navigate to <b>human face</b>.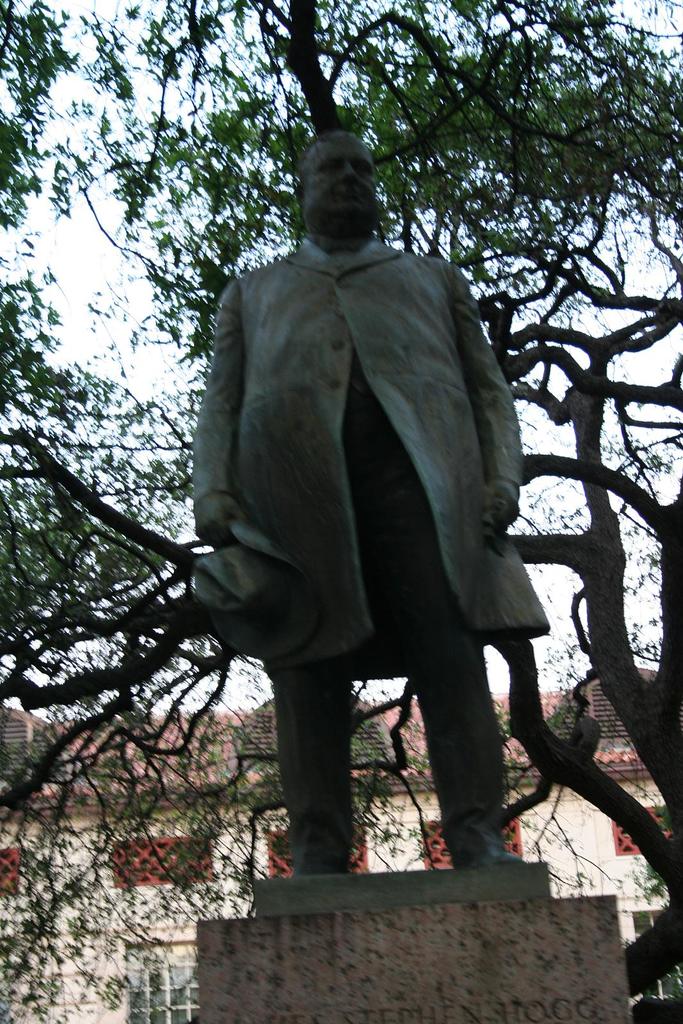
Navigation target: 307, 138, 382, 236.
